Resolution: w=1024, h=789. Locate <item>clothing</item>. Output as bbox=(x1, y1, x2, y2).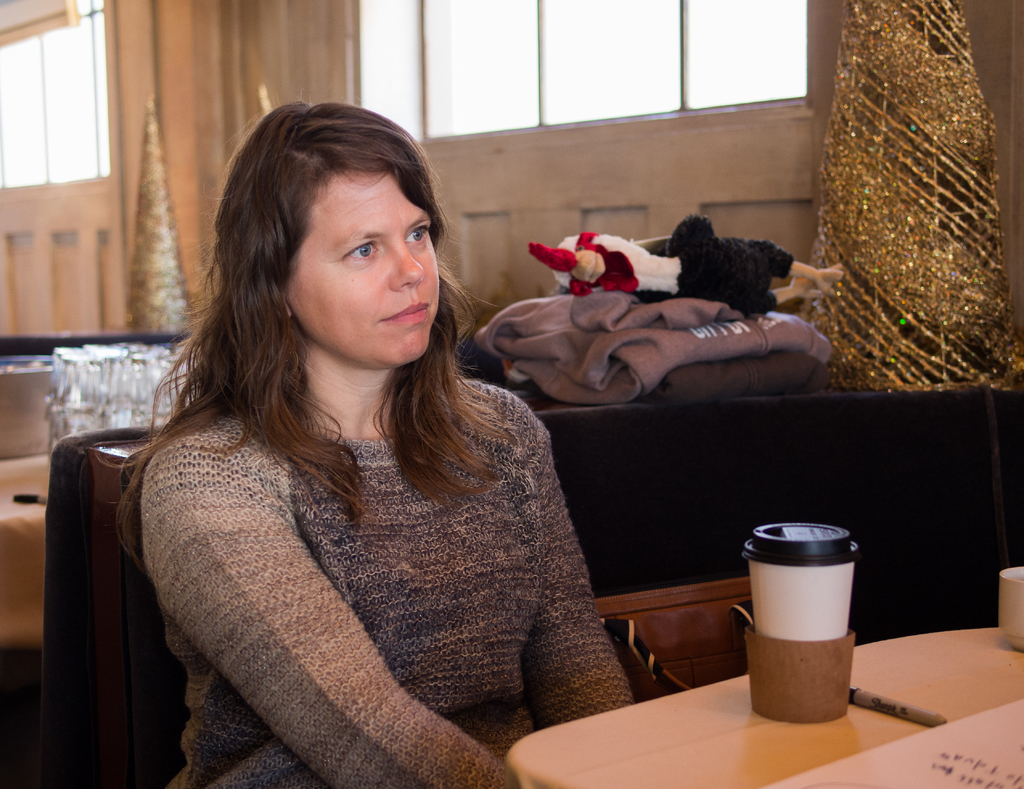
bbox=(90, 295, 652, 787).
